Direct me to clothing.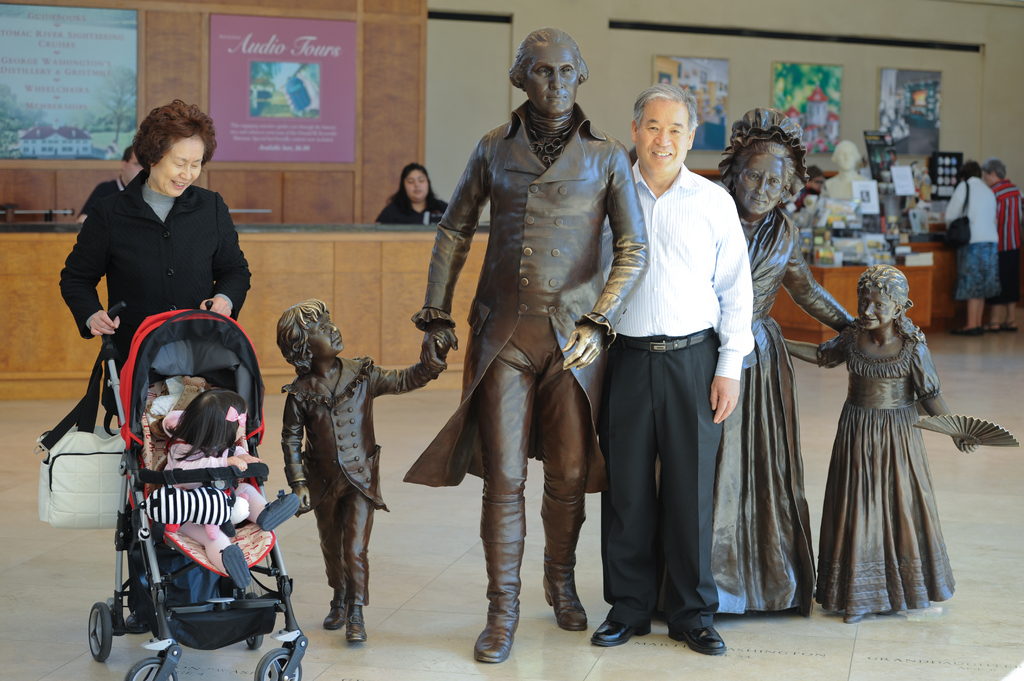
Direction: {"x1": 80, "y1": 172, "x2": 131, "y2": 218}.
